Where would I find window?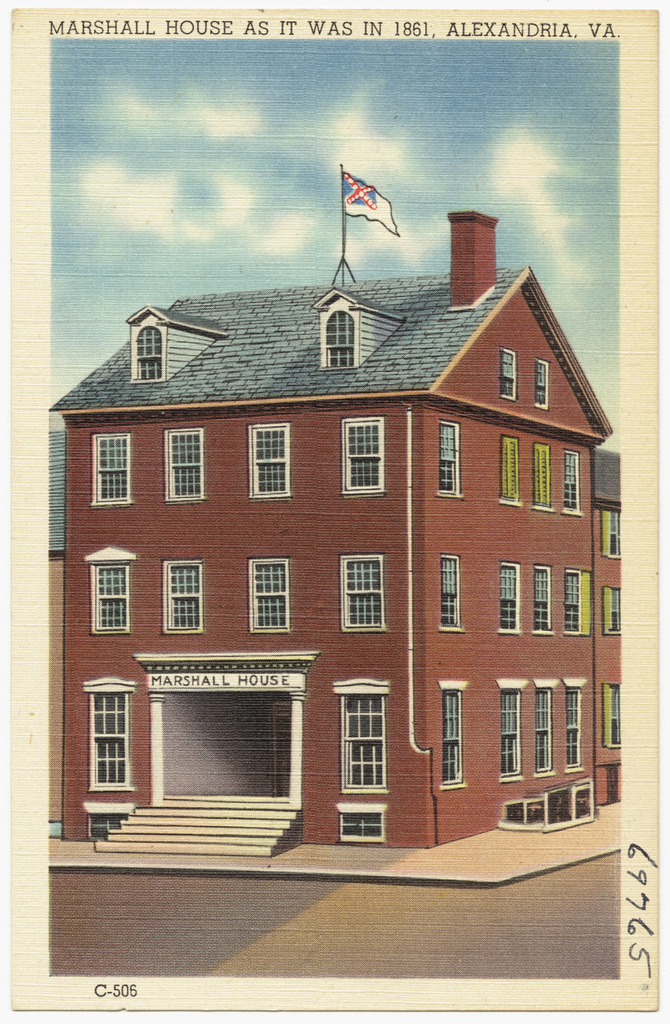
At l=242, t=545, r=287, b=643.
